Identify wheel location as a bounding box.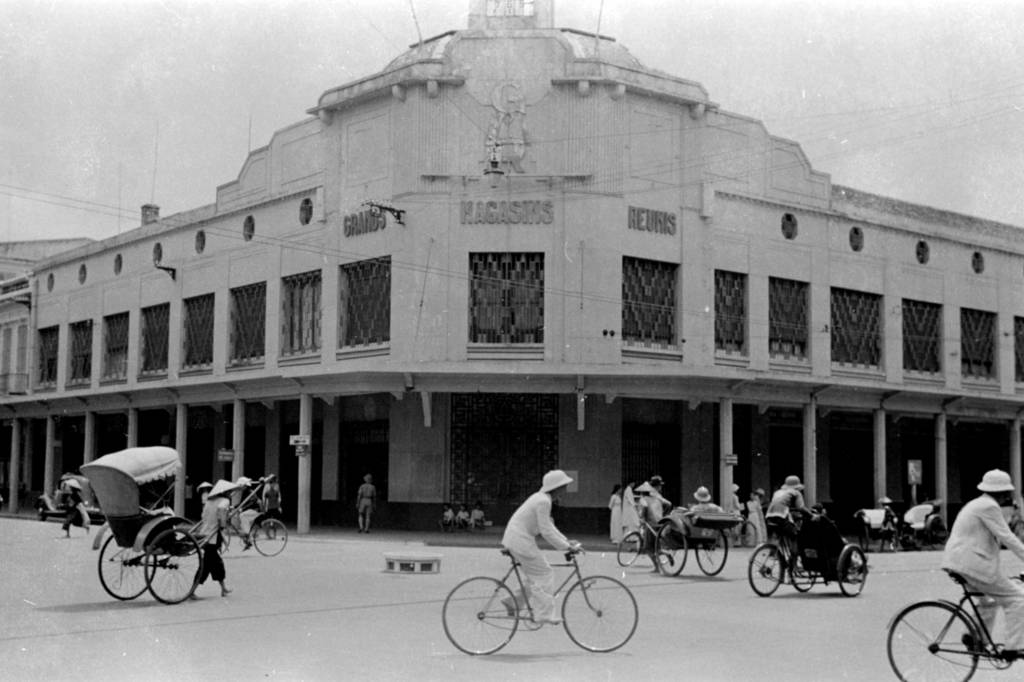
select_region(885, 599, 981, 681).
